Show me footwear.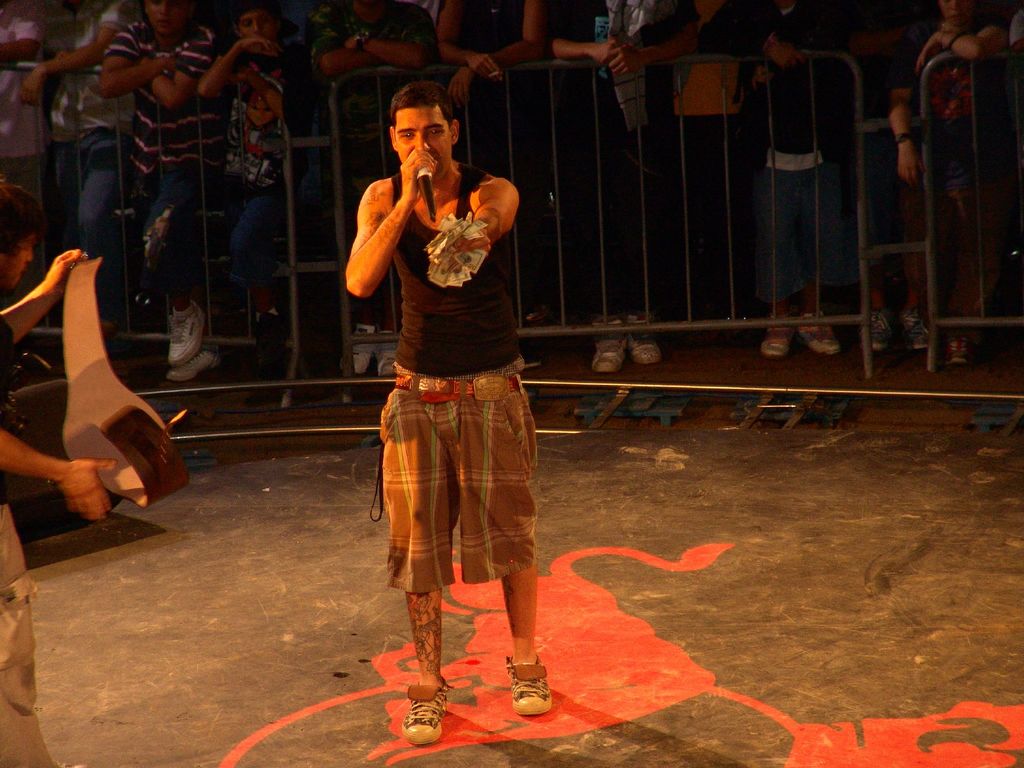
footwear is here: l=372, t=332, r=398, b=383.
